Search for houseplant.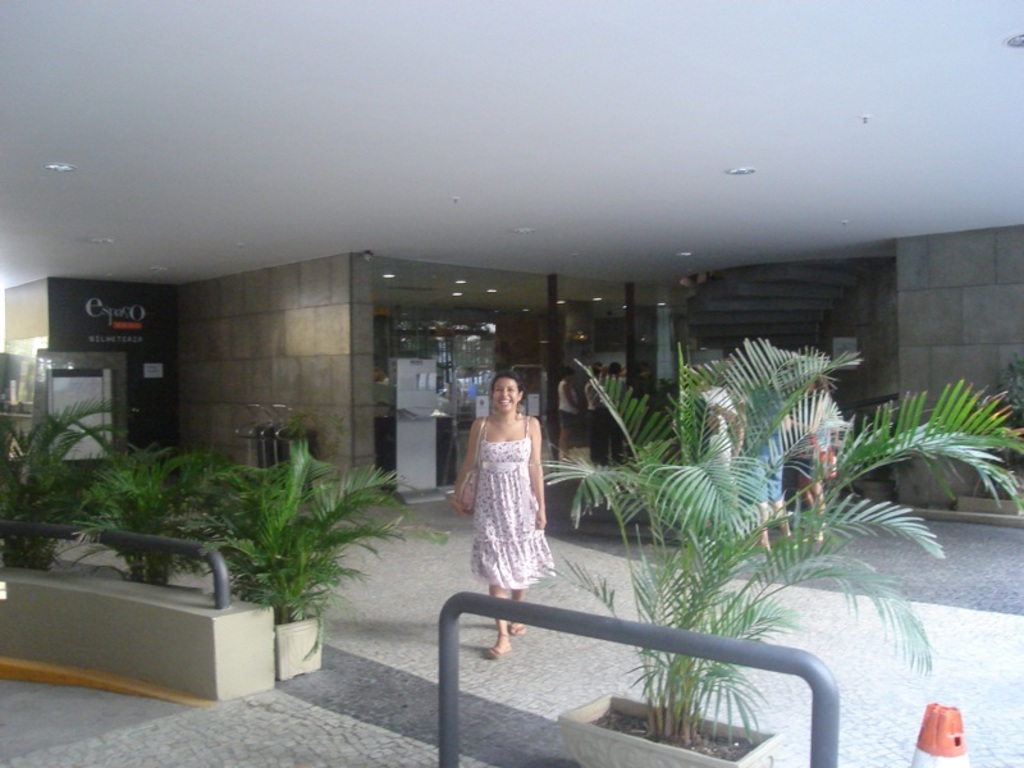
Found at locate(169, 433, 453, 680).
